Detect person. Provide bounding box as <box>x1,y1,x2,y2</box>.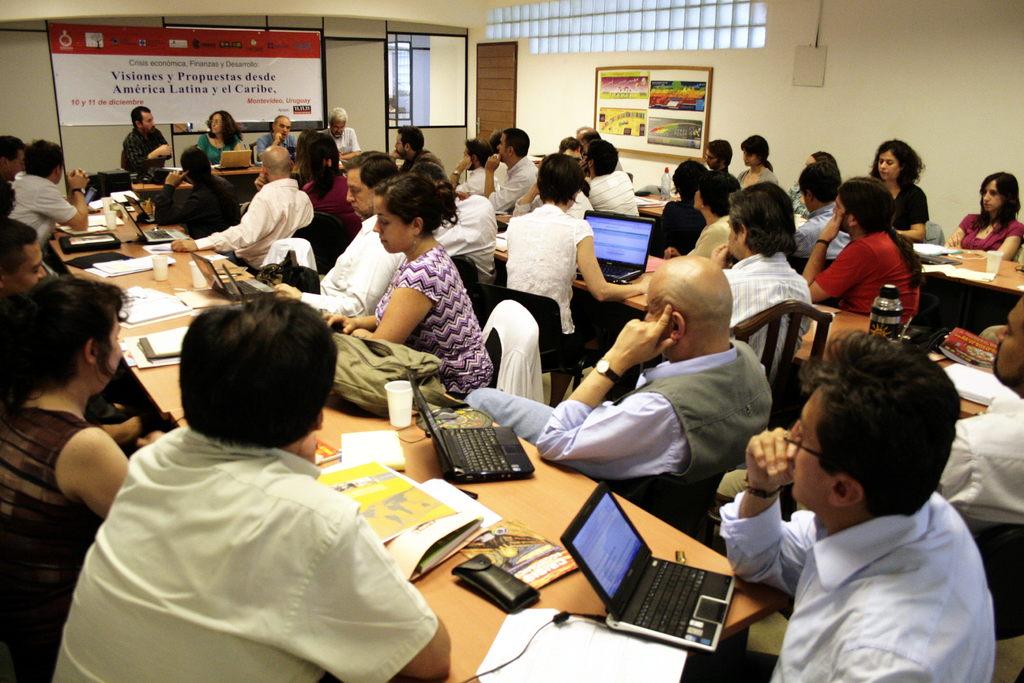
<box>941,162,1023,262</box>.
